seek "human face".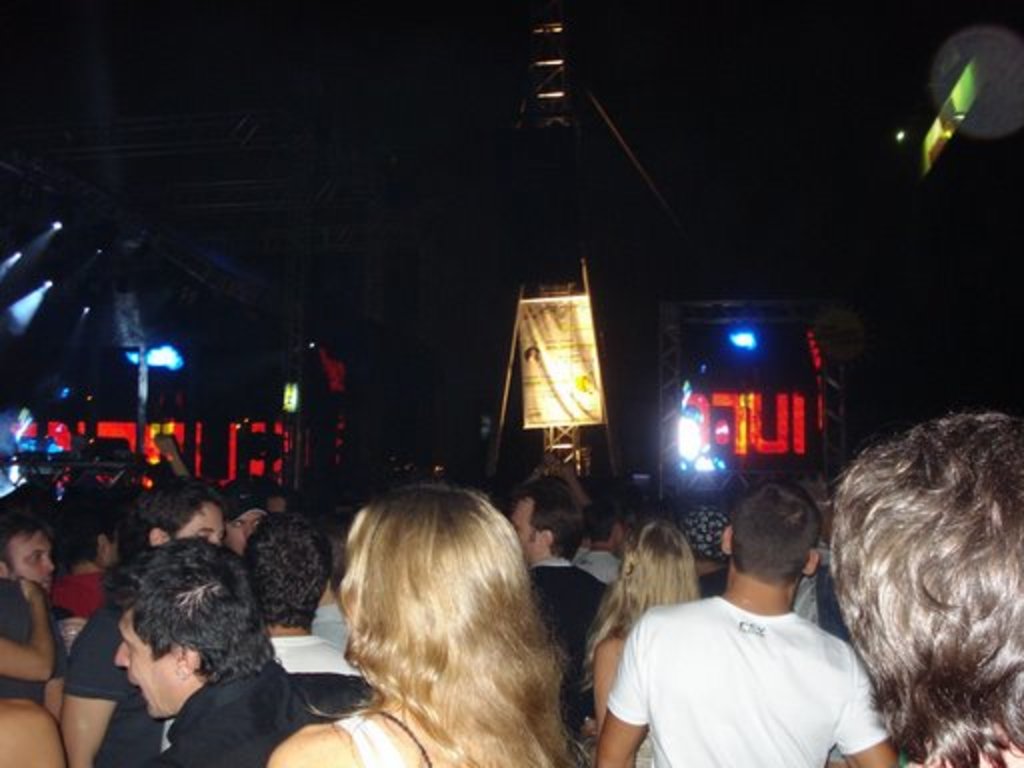
6:530:58:586.
